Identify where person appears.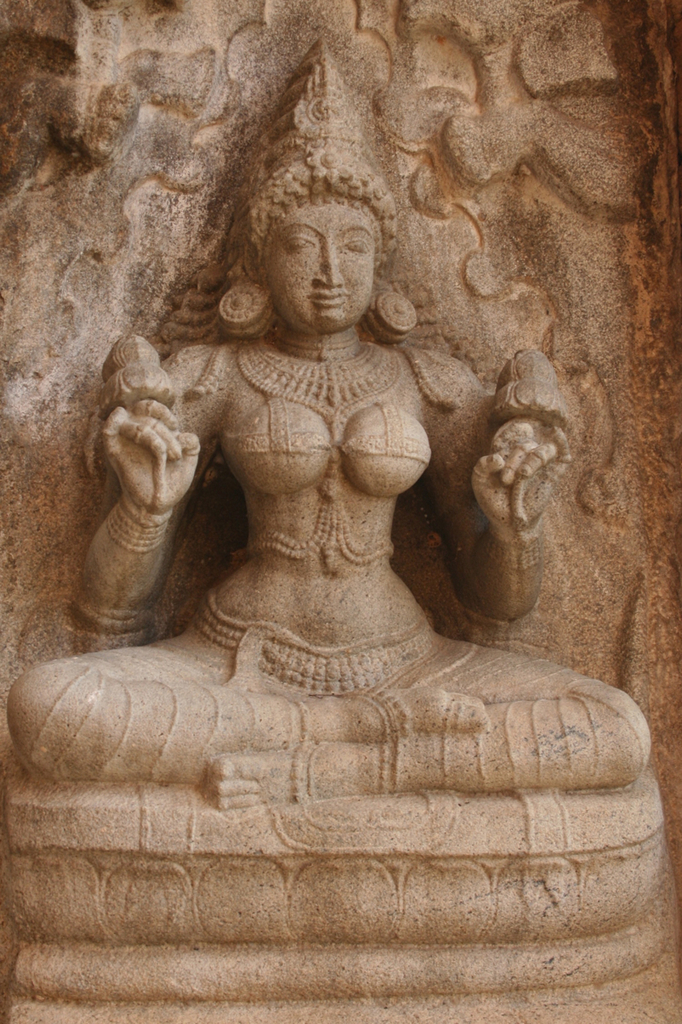
Appears at crop(29, 98, 652, 912).
